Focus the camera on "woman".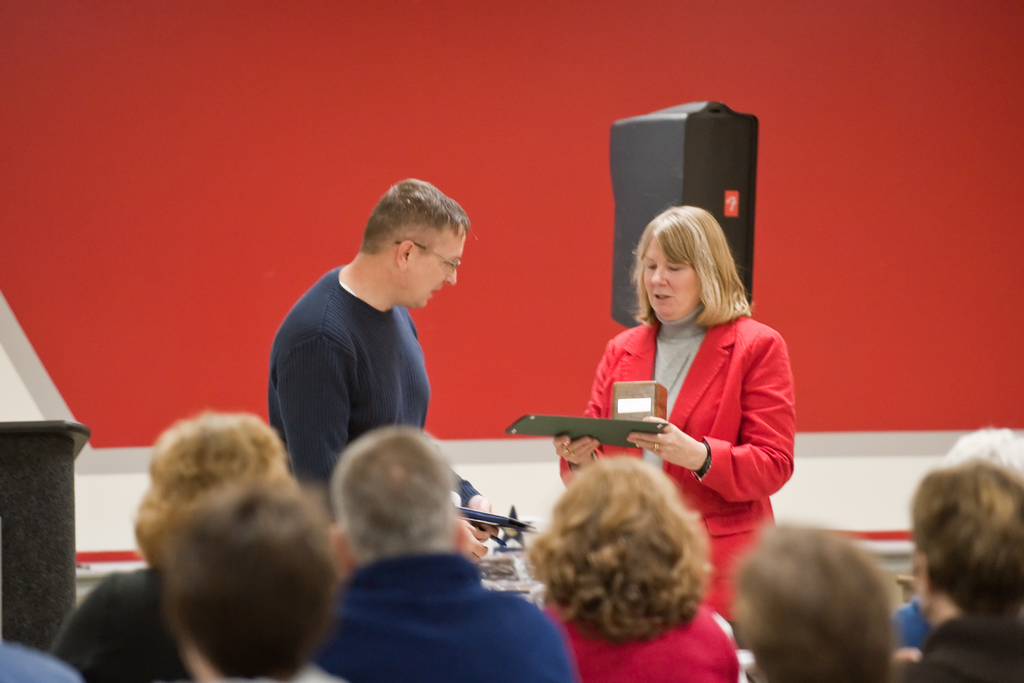
Focus region: <bbox>590, 186, 807, 636</bbox>.
